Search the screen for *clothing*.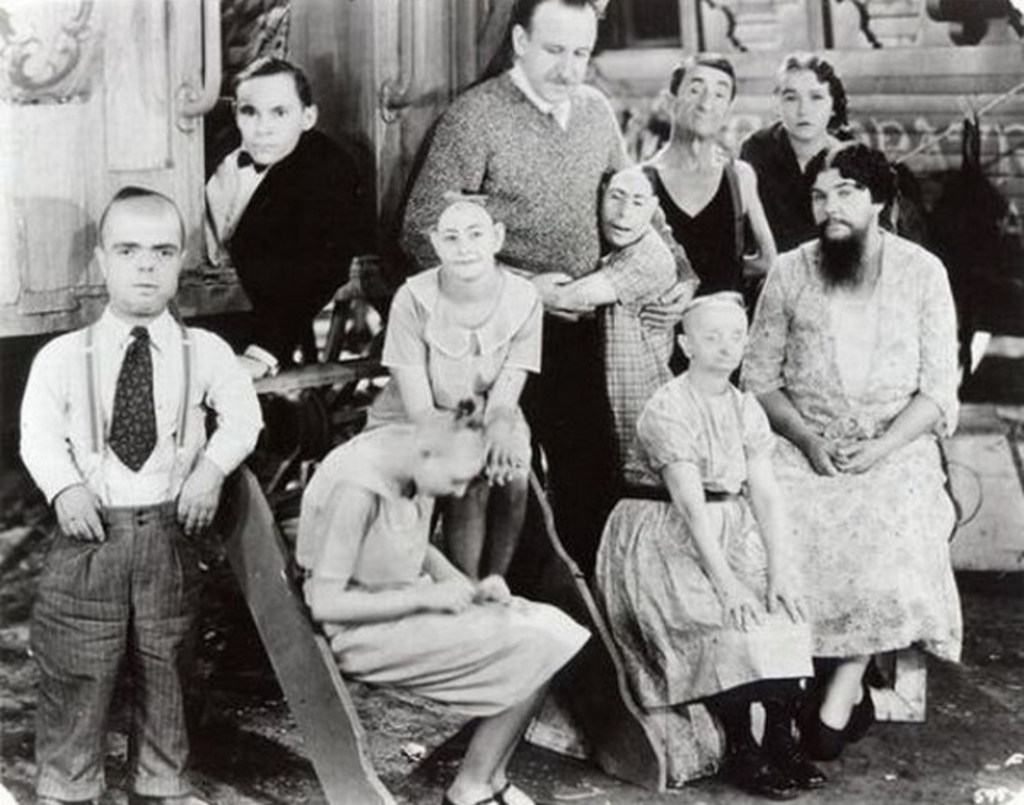
Found at <bbox>202, 133, 379, 373</bbox>.
